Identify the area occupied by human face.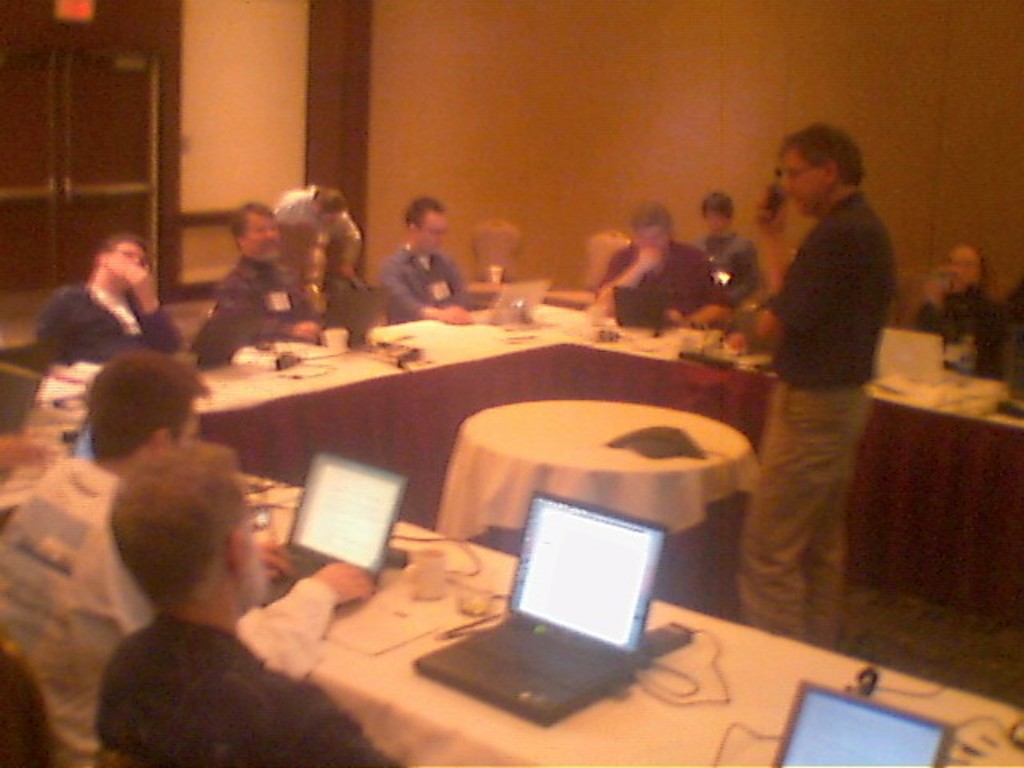
Area: 778/150/829/214.
